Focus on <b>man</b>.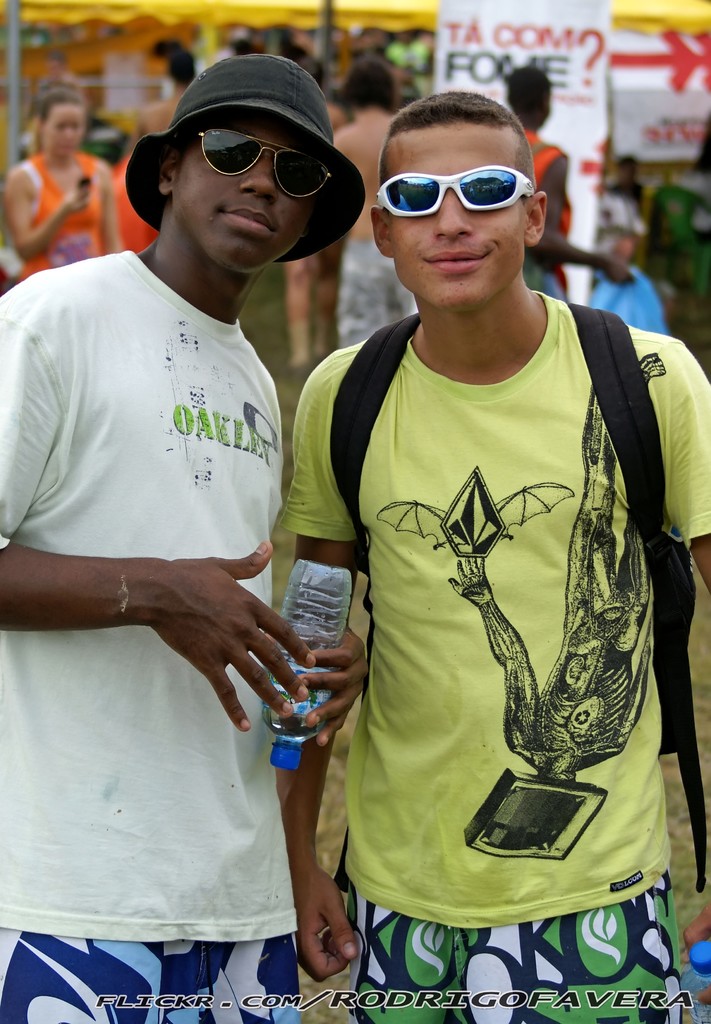
Focused at box(279, 86, 710, 1023).
